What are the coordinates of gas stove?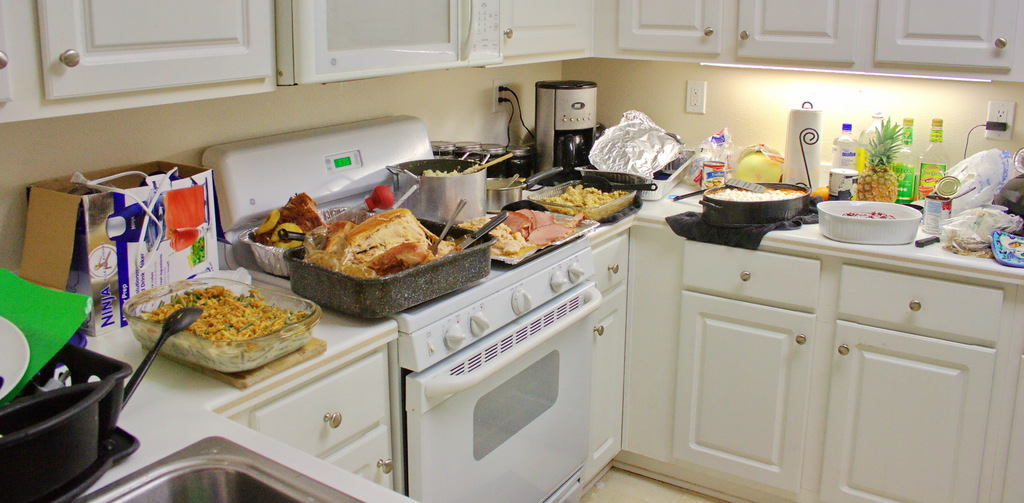
248:199:607:328.
